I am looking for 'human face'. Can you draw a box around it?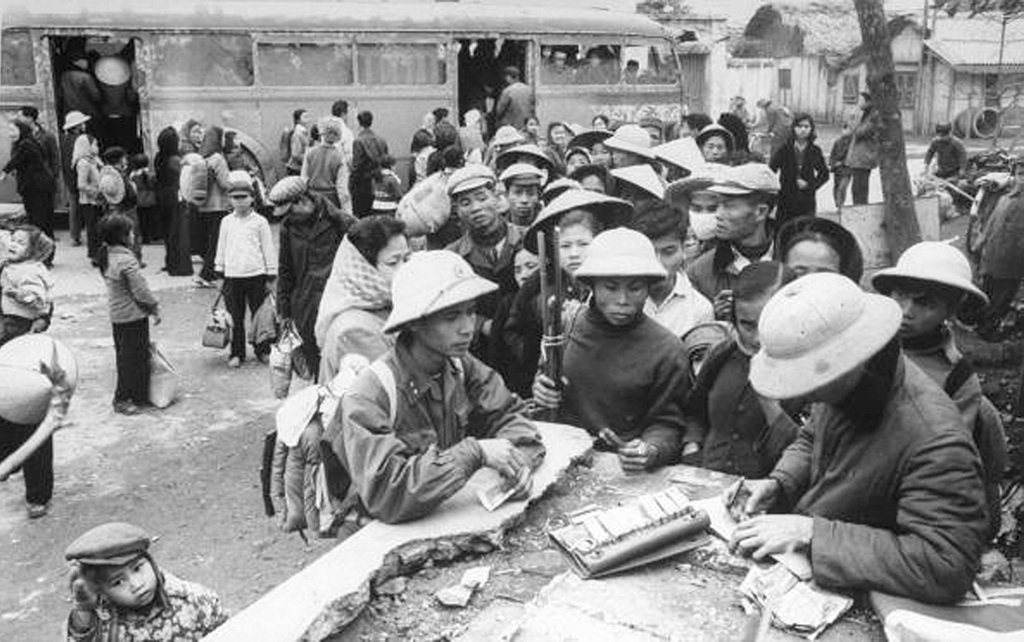
Sure, the bounding box is 98 556 158 609.
